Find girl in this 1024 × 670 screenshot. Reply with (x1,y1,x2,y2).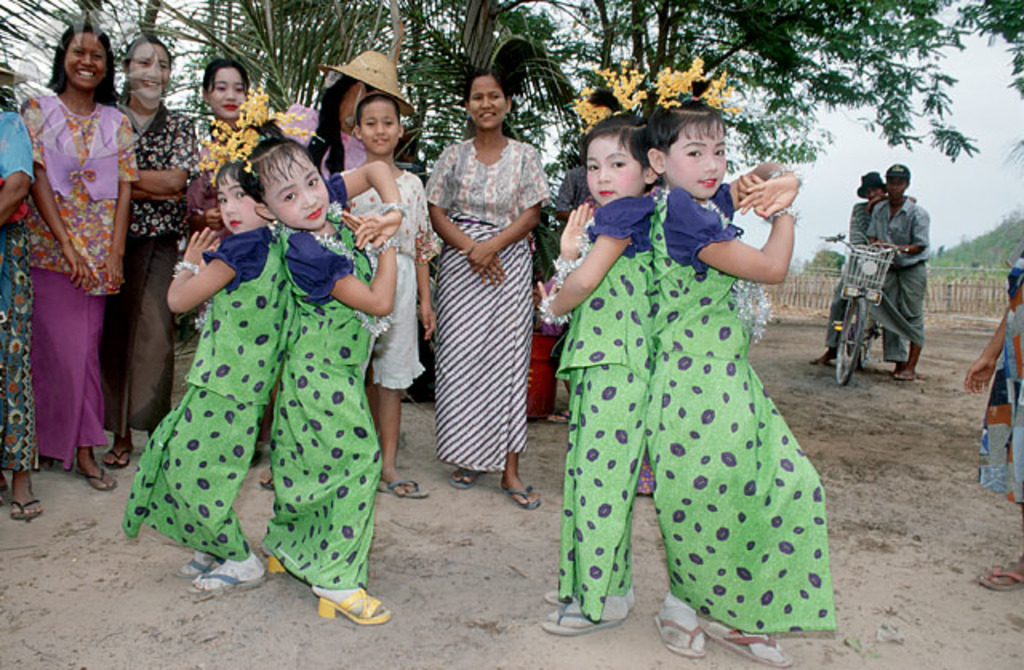
(653,53,824,668).
